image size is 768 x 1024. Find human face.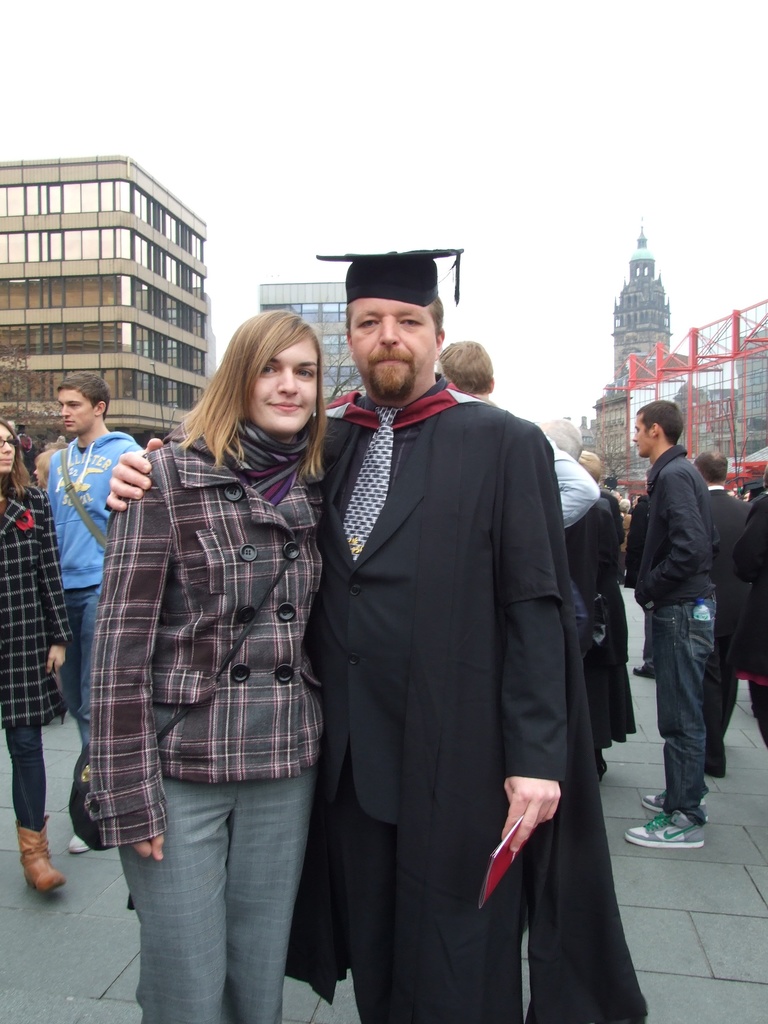
box(251, 335, 323, 435).
